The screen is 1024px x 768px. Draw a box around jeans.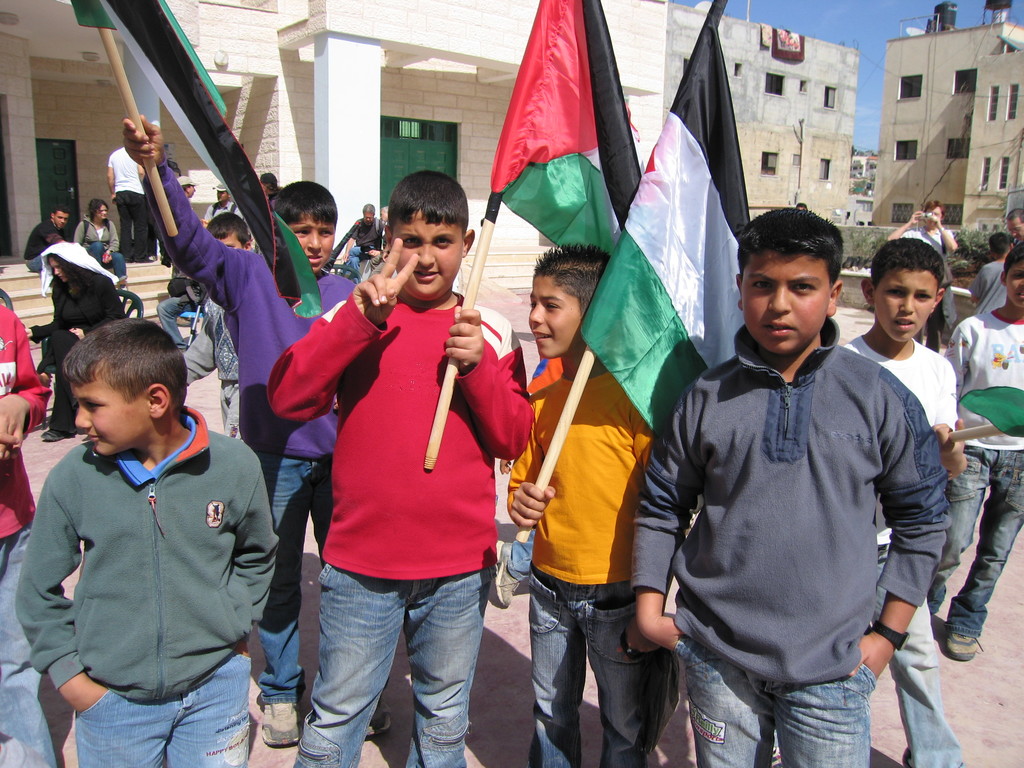
box(92, 239, 127, 273).
